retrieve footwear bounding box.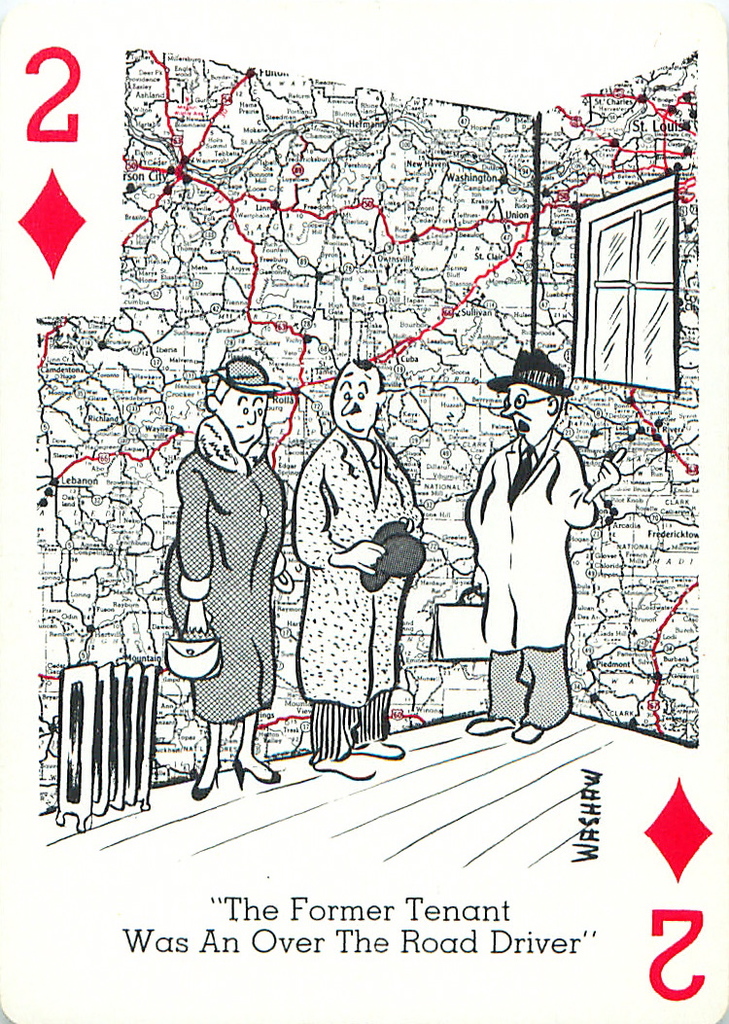
Bounding box: locate(231, 759, 280, 790).
